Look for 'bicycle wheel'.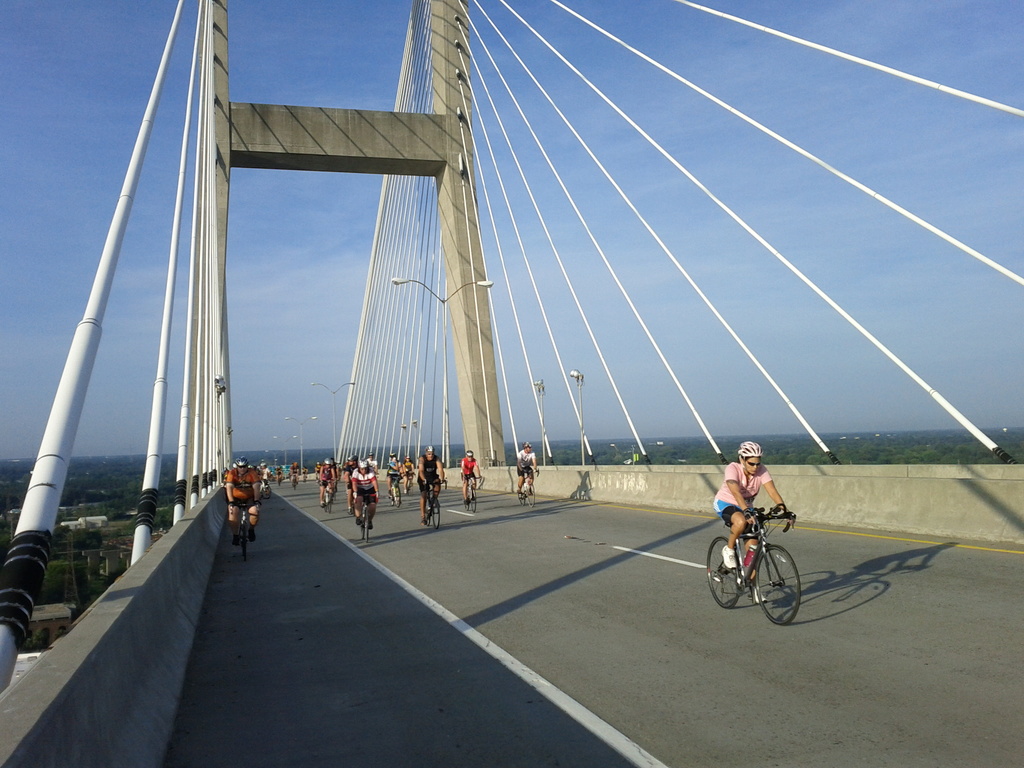
Found: region(433, 497, 442, 531).
